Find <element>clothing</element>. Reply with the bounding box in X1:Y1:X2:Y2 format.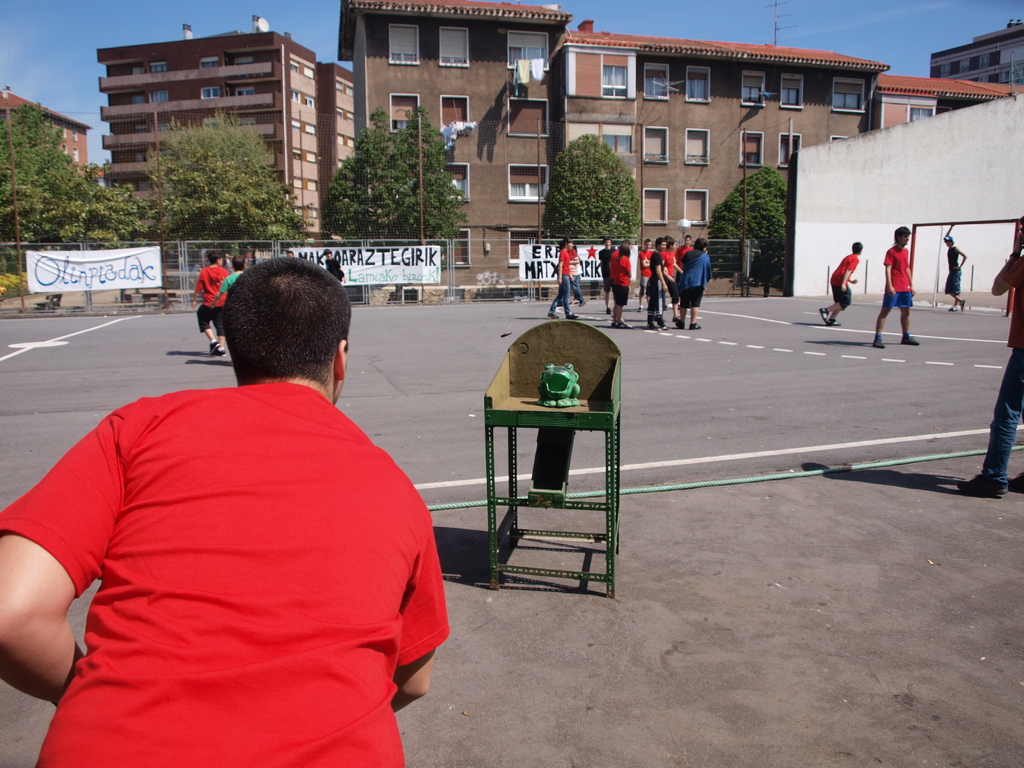
552:247:572:315.
